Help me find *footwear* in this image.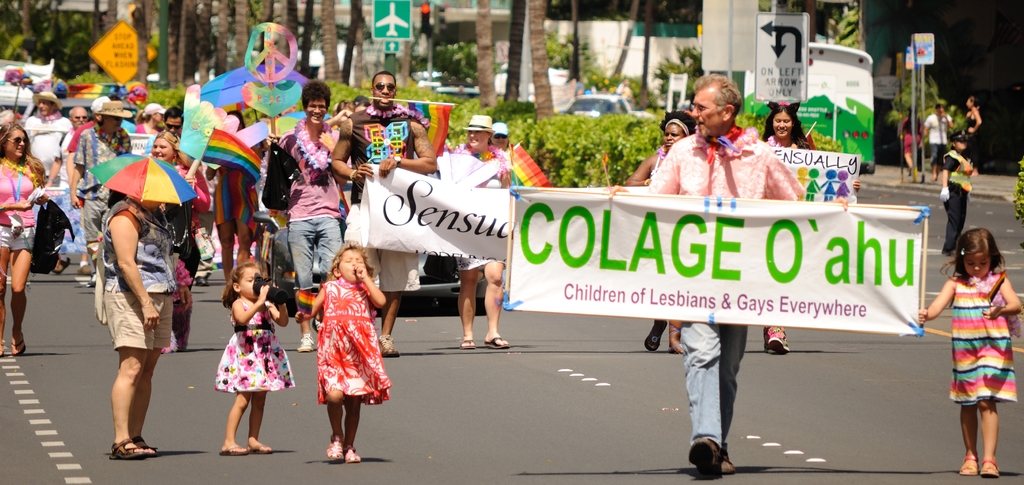
Found it: (left=294, top=331, right=316, bottom=350).
